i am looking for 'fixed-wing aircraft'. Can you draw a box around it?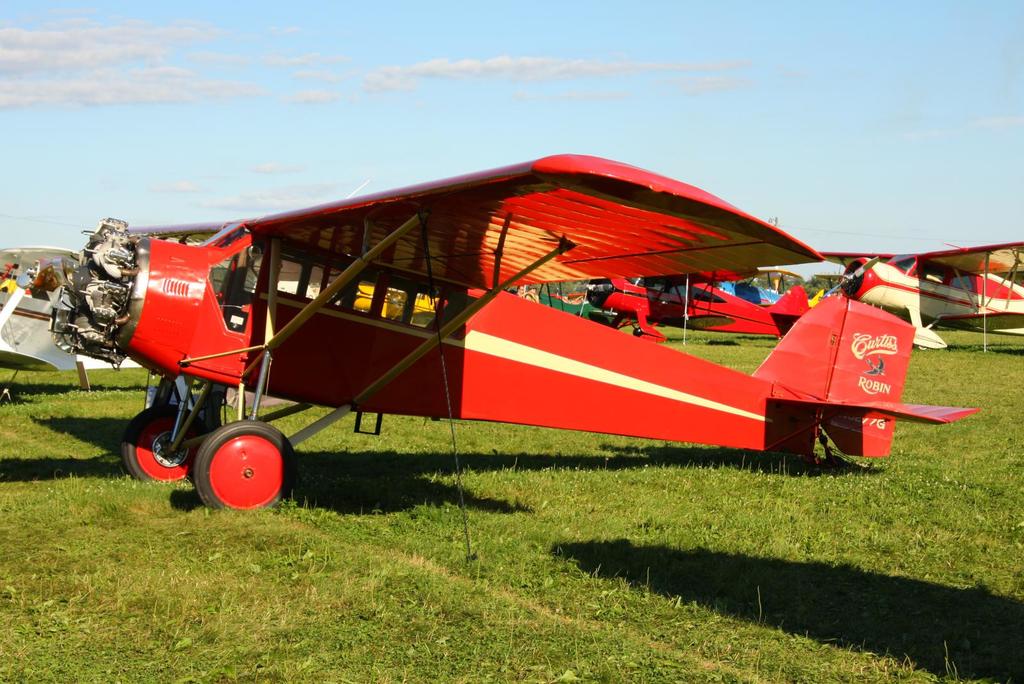
Sure, the bounding box is {"left": 0, "top": 243, "right": 146, "bottom": 398}.
